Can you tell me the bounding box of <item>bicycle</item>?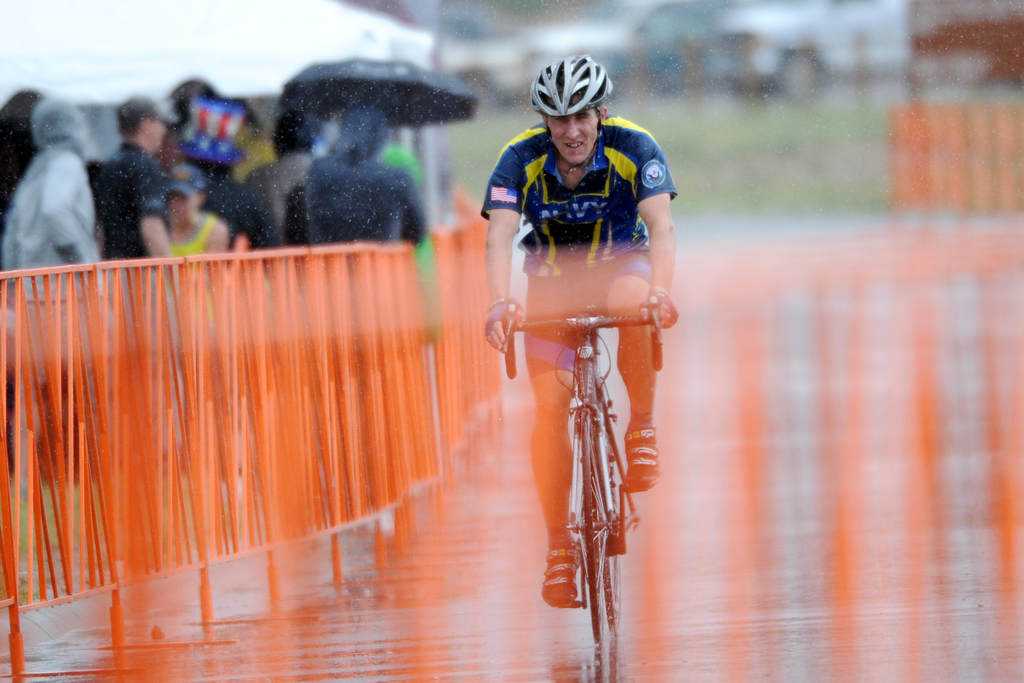
bbox=[495, 300, 667, 682].
